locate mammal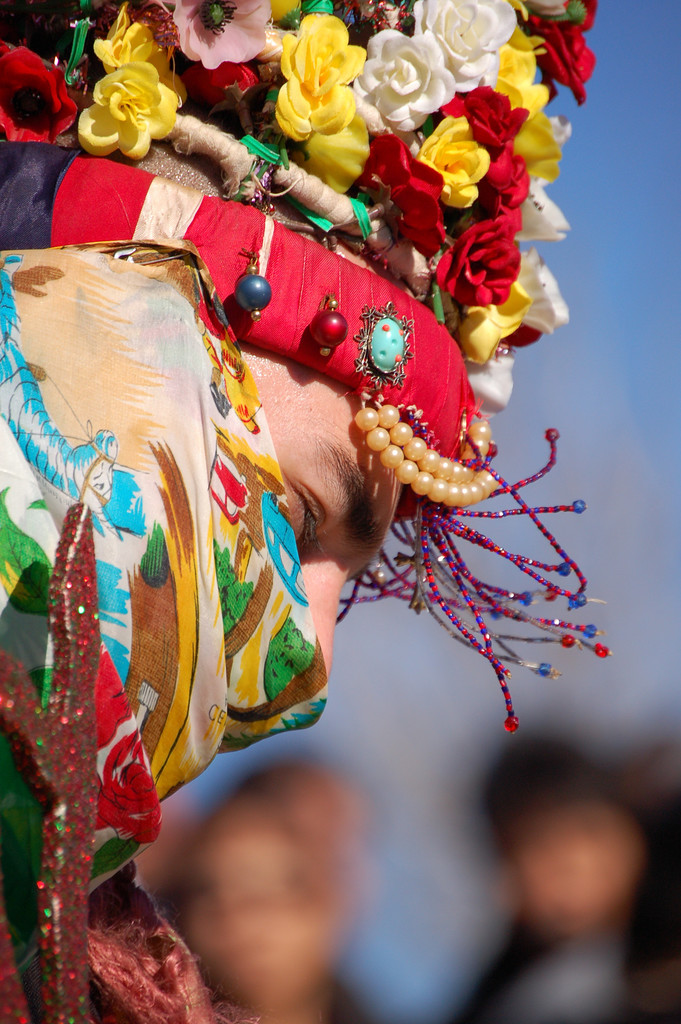
[left=193, top=789, right=395, bottom=1023]
